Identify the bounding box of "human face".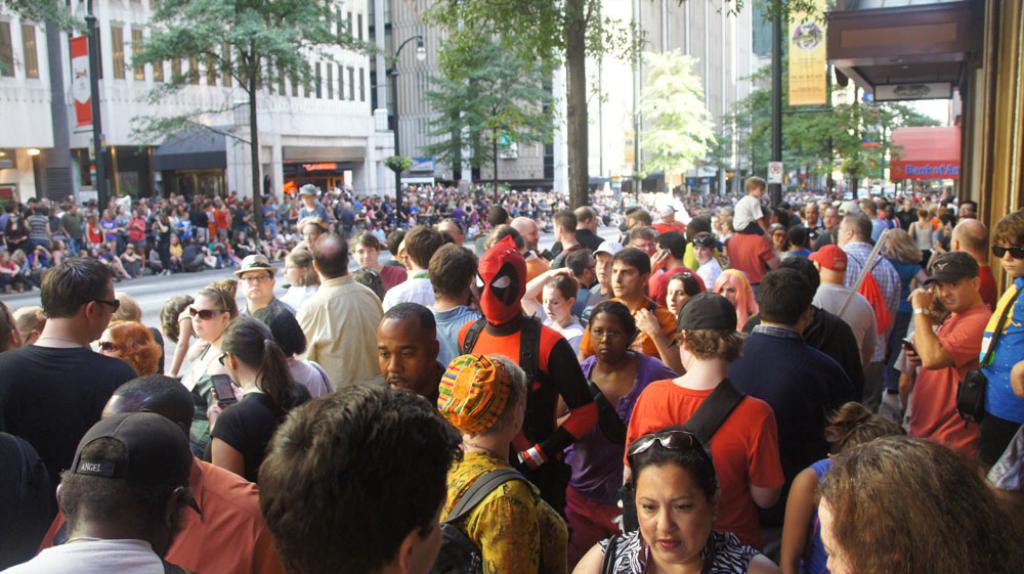
detection(524, 220, 540, 251).
